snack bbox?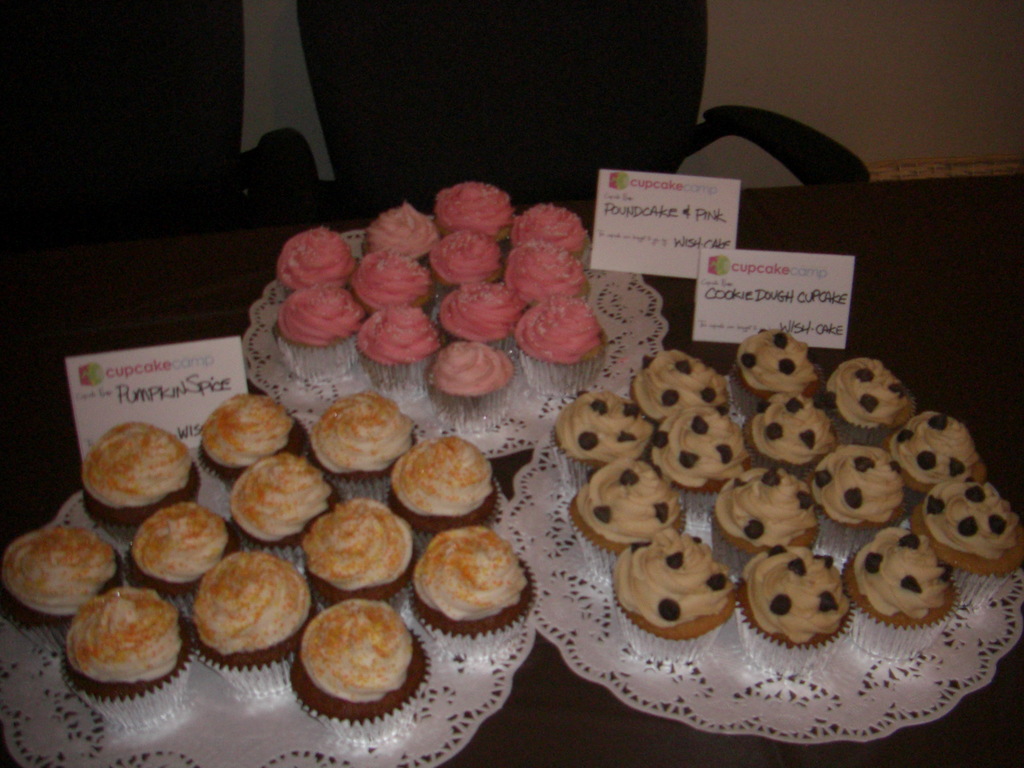
crop(196, 390, 298, 492)
